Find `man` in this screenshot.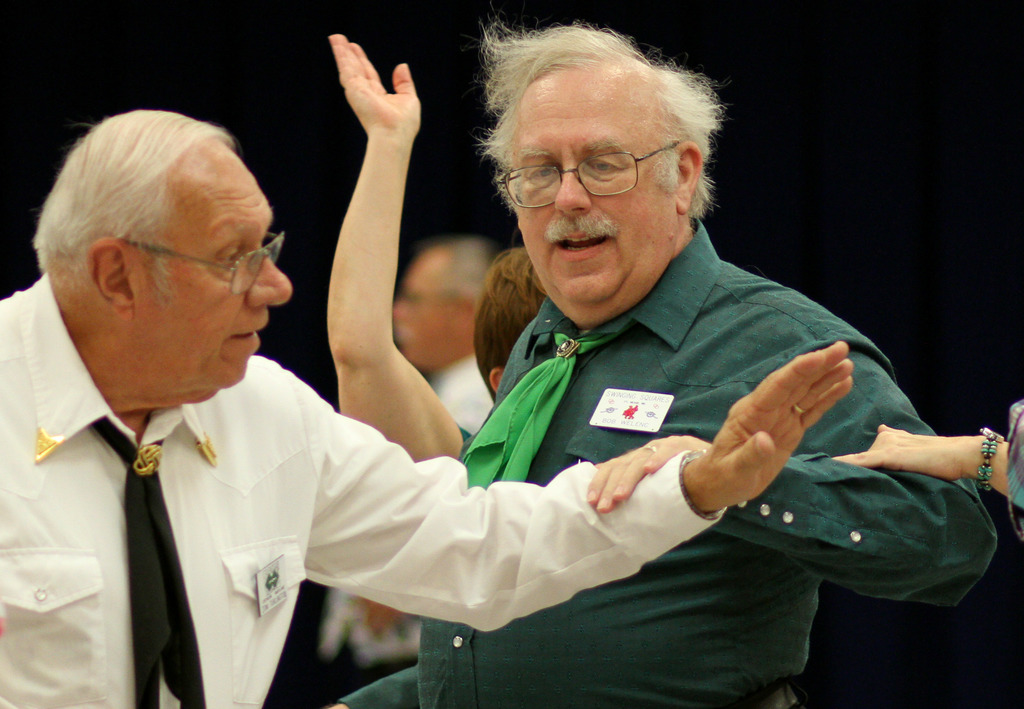
The bounding box for `man` is left=0, top=111, right=855, bottom=708.
